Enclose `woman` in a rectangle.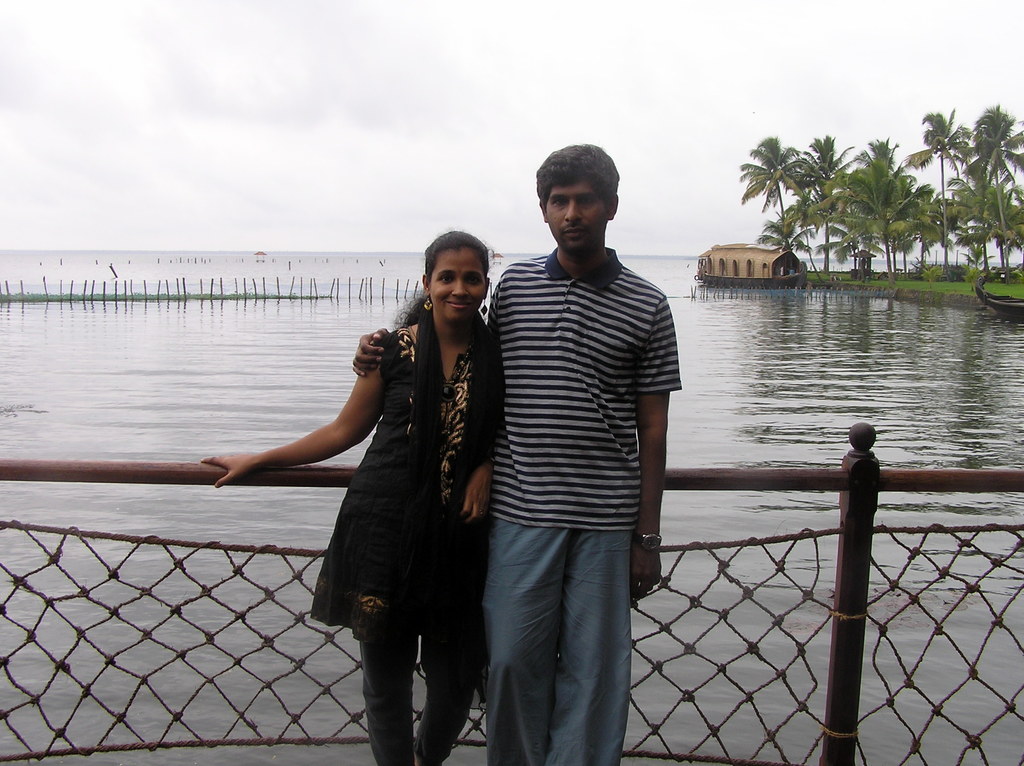
[left=197, top=225, right=506, bottom=765].
